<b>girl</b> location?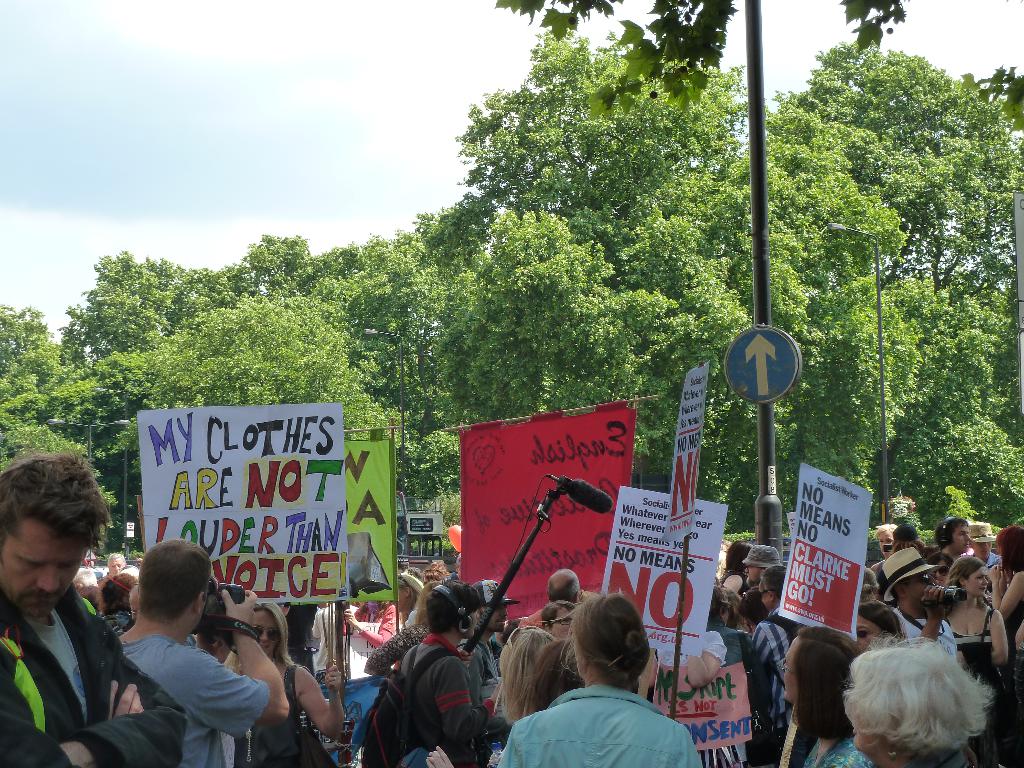
x1=223, y1=596, x2=350, y2=767
